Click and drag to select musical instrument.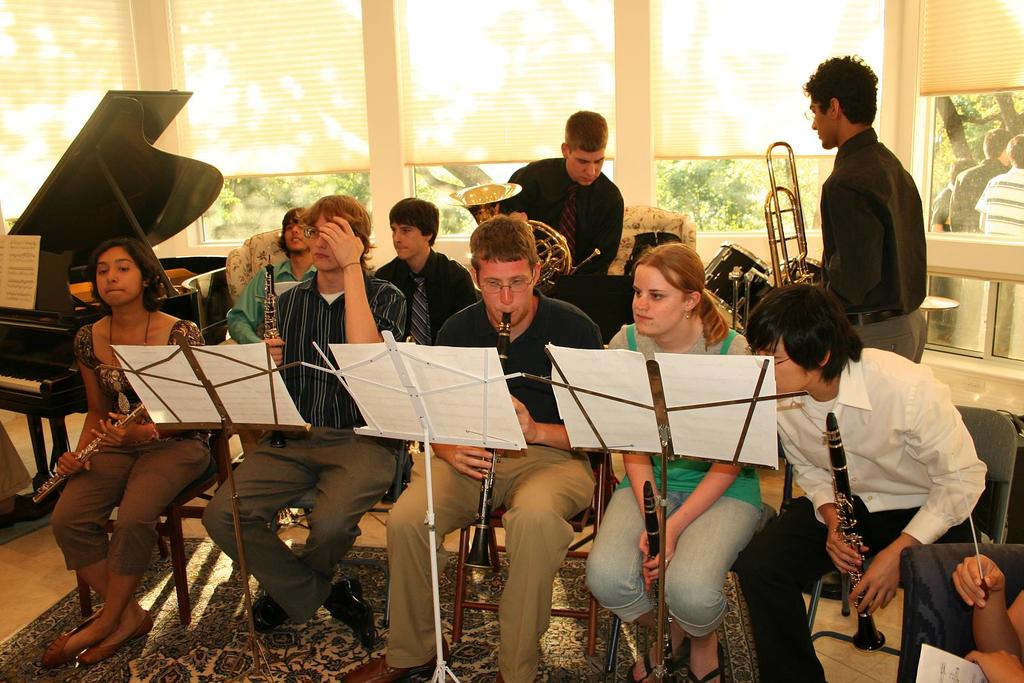
Selection: detection(636, 485, 689, 682).
